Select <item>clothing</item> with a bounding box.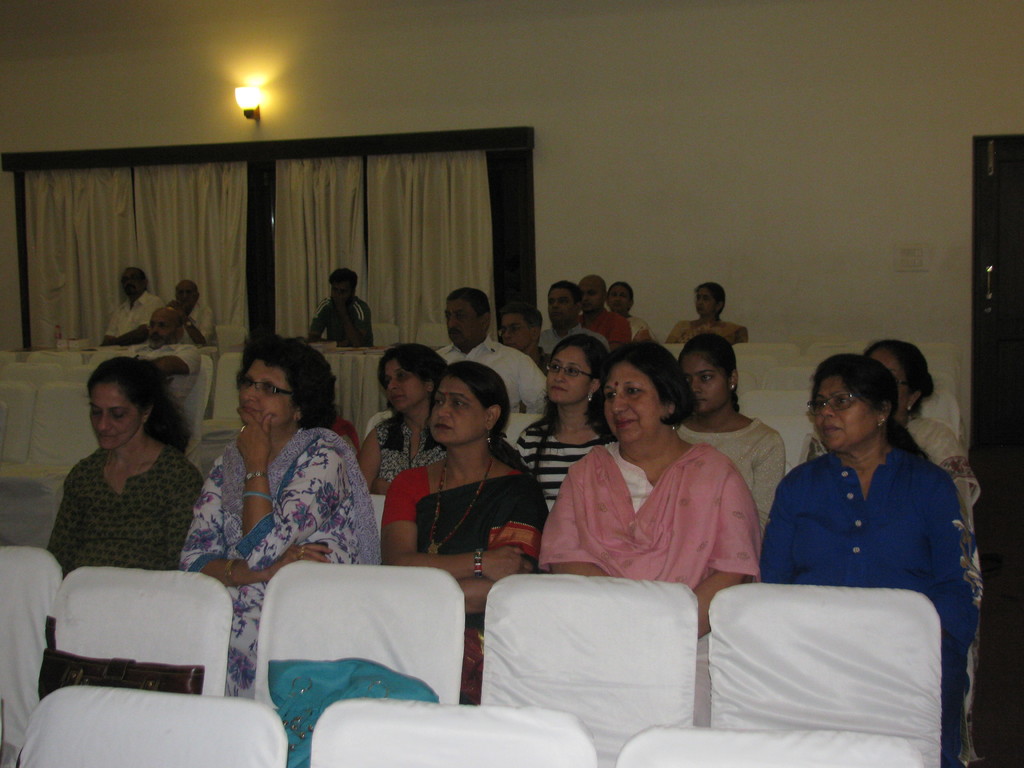
box=[26, 460, 220, 700].
